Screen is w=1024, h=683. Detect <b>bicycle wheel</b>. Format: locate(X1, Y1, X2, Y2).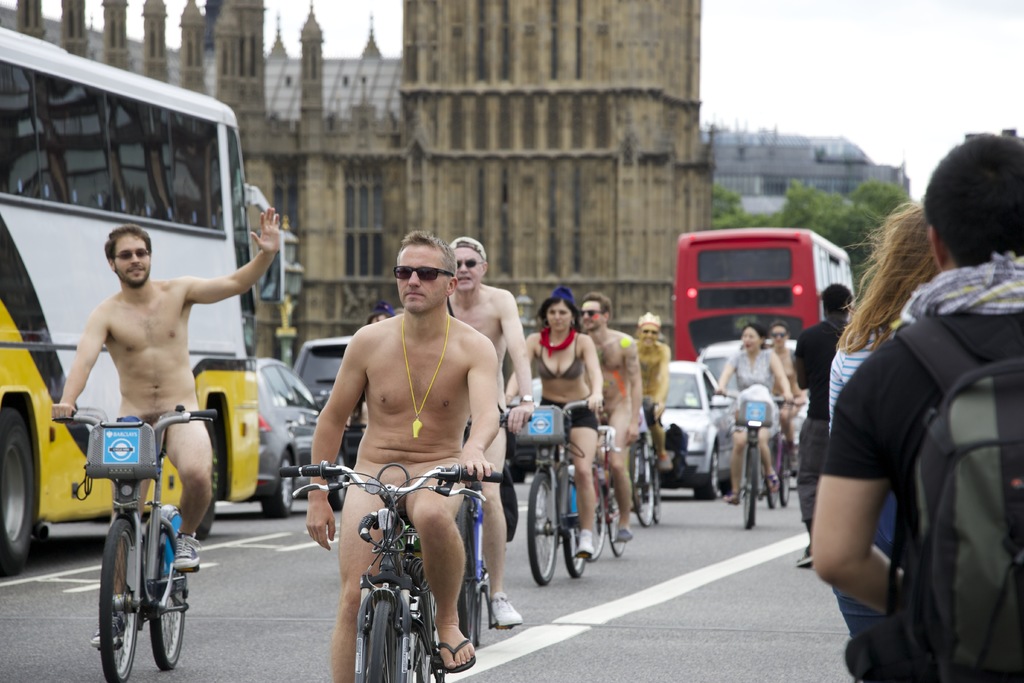
locate(526, 472, 561, 585).
